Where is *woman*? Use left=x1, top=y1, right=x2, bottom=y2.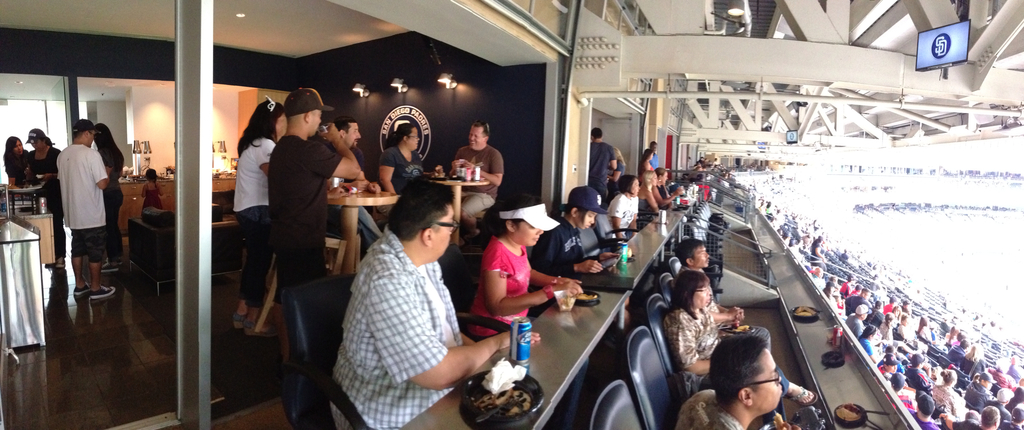
left=987, top=356, right=1012, bottom=388.
